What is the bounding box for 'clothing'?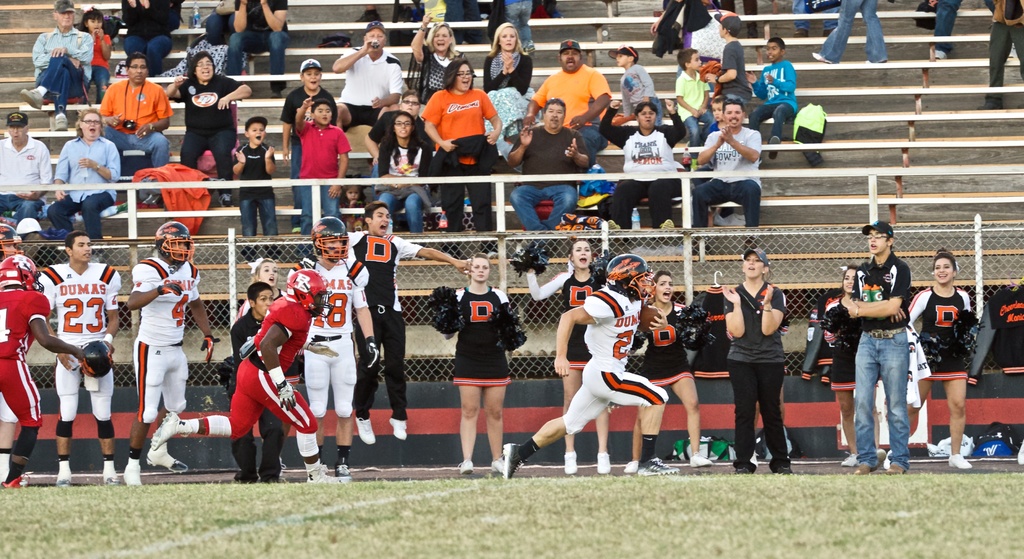
(614,62,664,131).
